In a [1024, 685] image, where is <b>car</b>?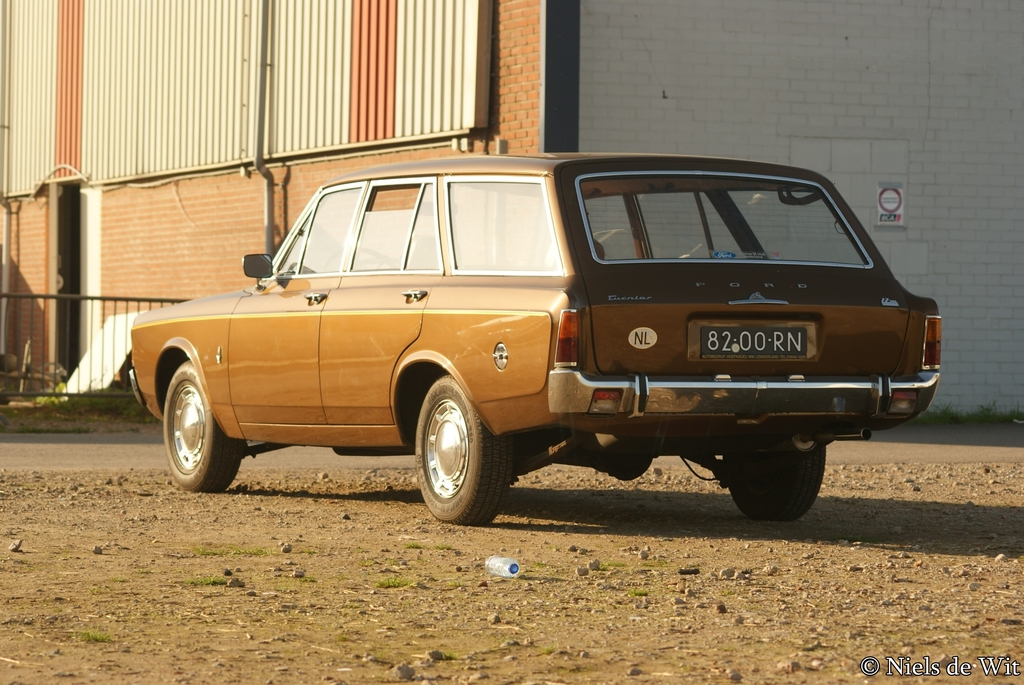
region(127, 151, 943, 527).
